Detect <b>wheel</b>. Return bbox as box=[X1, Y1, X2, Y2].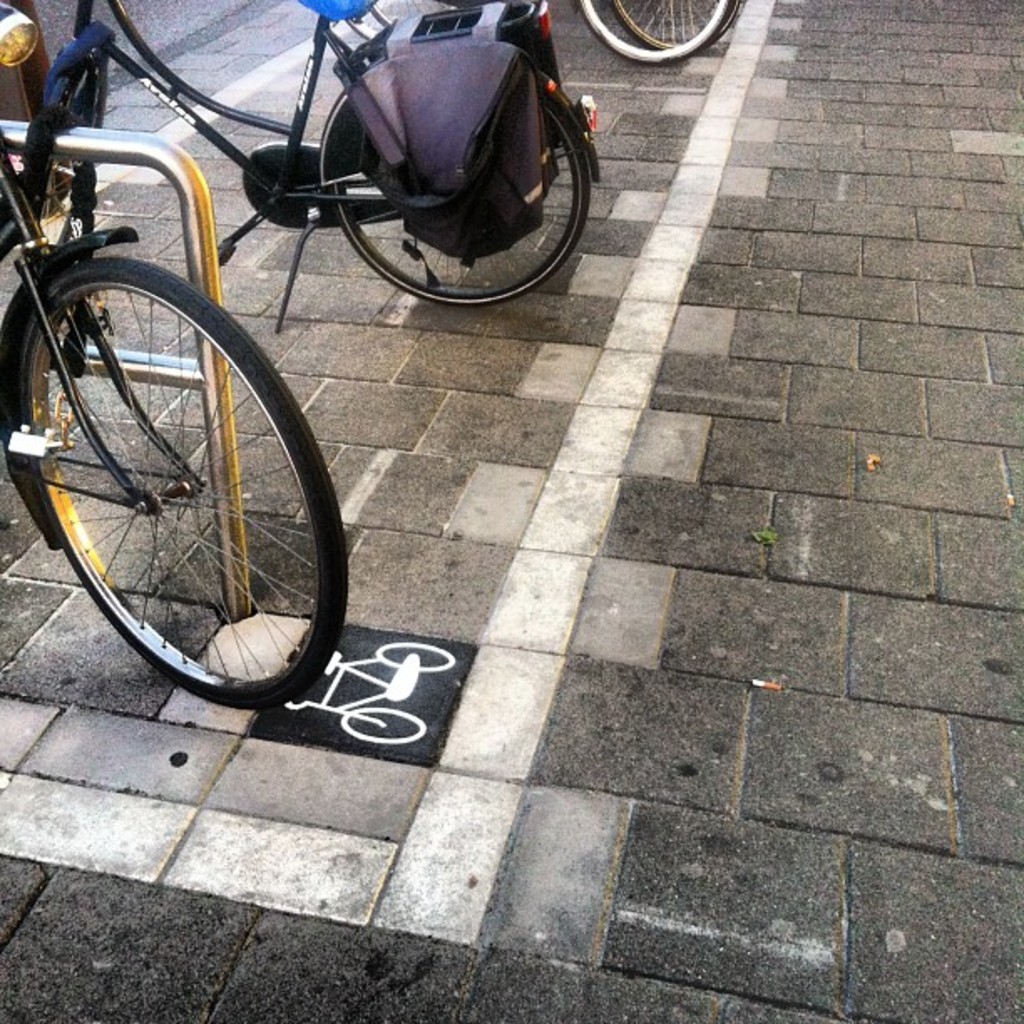
box=[331, 75, 596, 308].
